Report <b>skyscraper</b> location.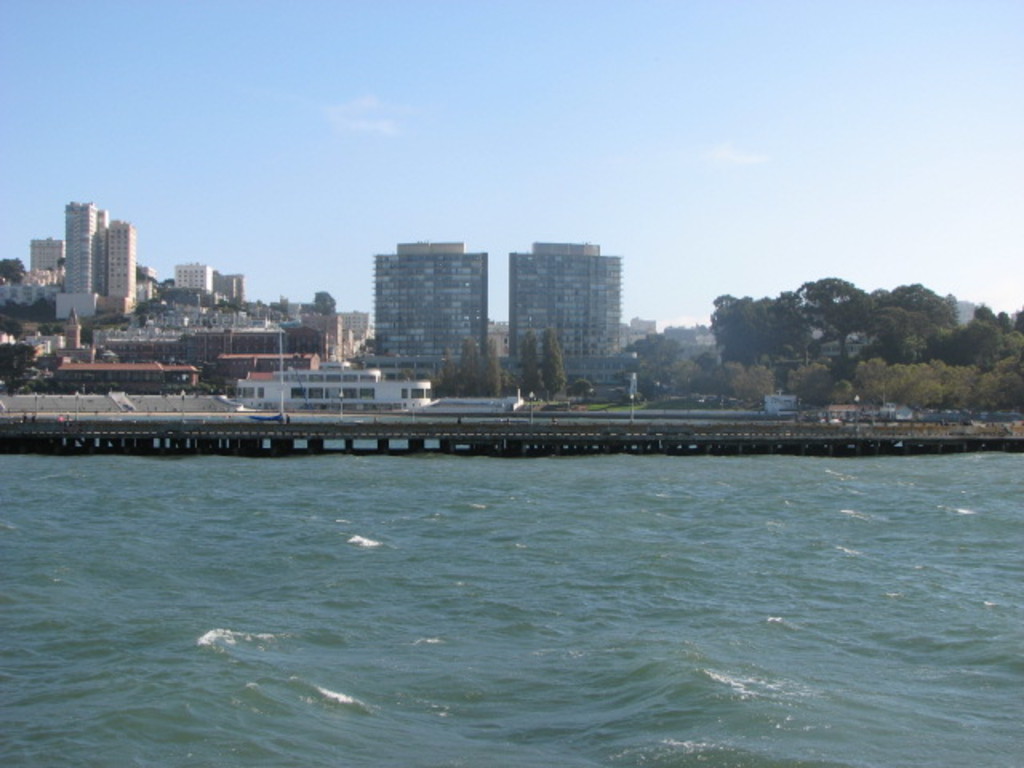
Report: bbox(104, 218, 133, 307).
